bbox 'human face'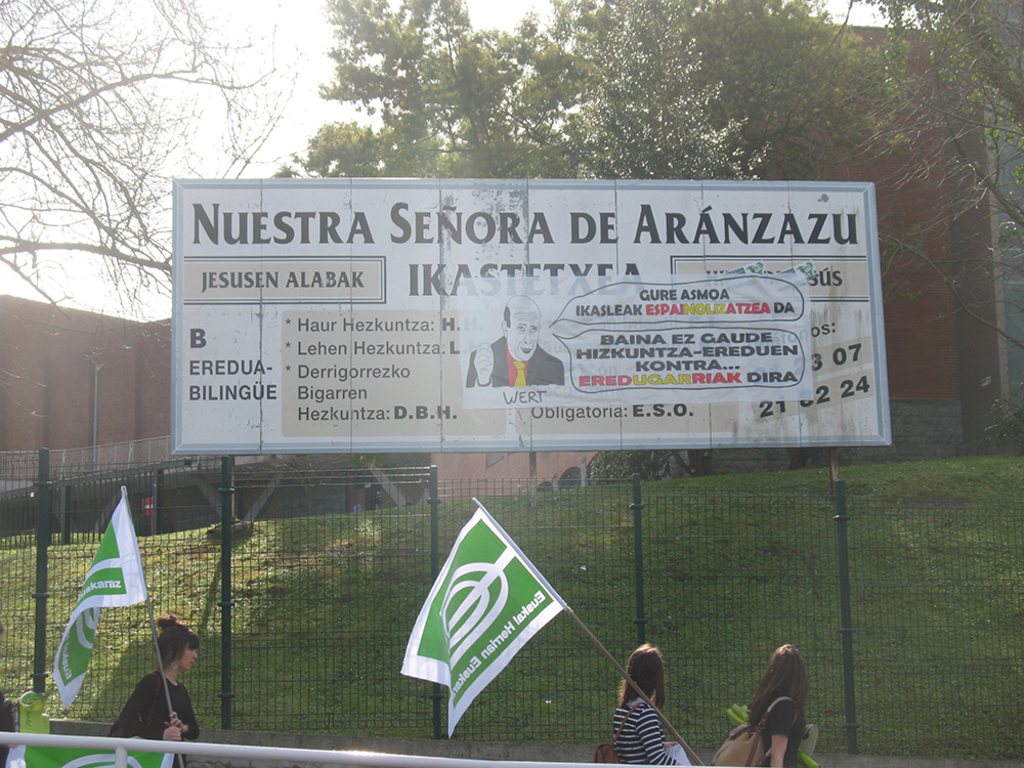
[182, 642, 199, 672]
